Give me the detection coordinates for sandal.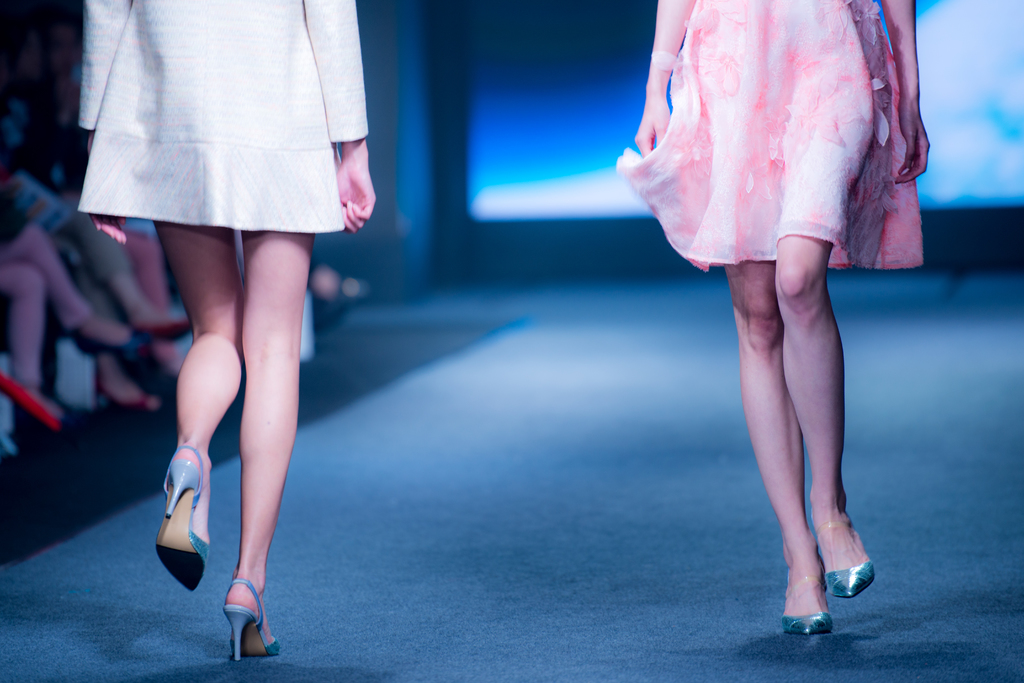
locate(769, 497, 876, 631).
